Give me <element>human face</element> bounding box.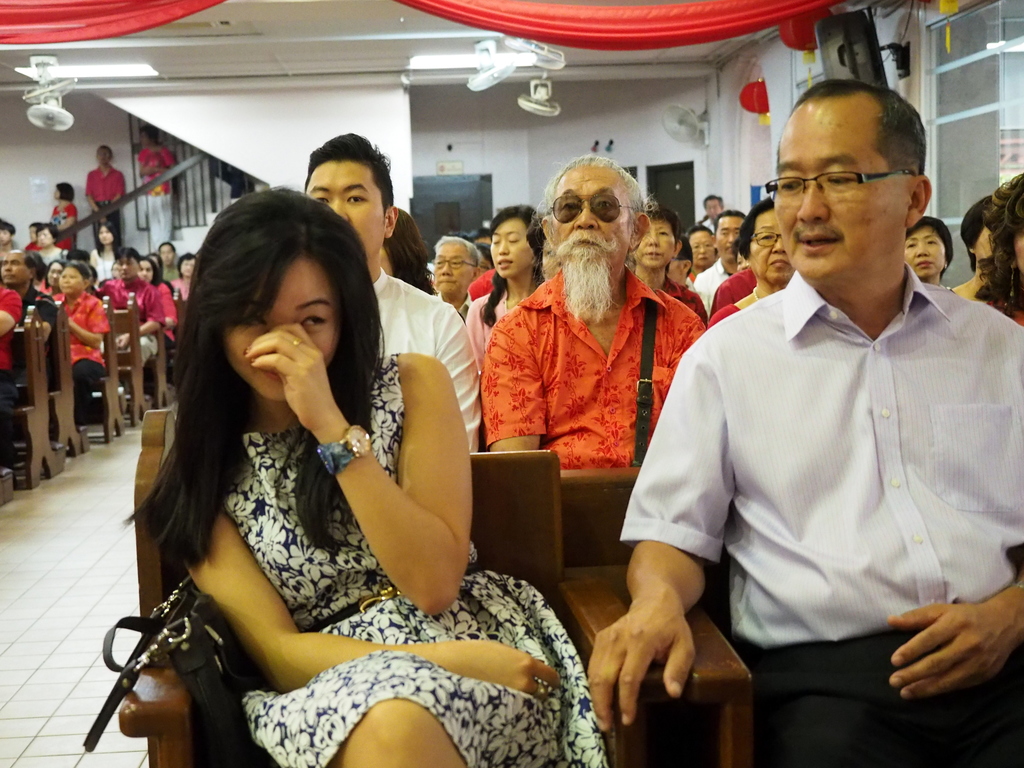
<region>772, 113, 909, 284</region>.
